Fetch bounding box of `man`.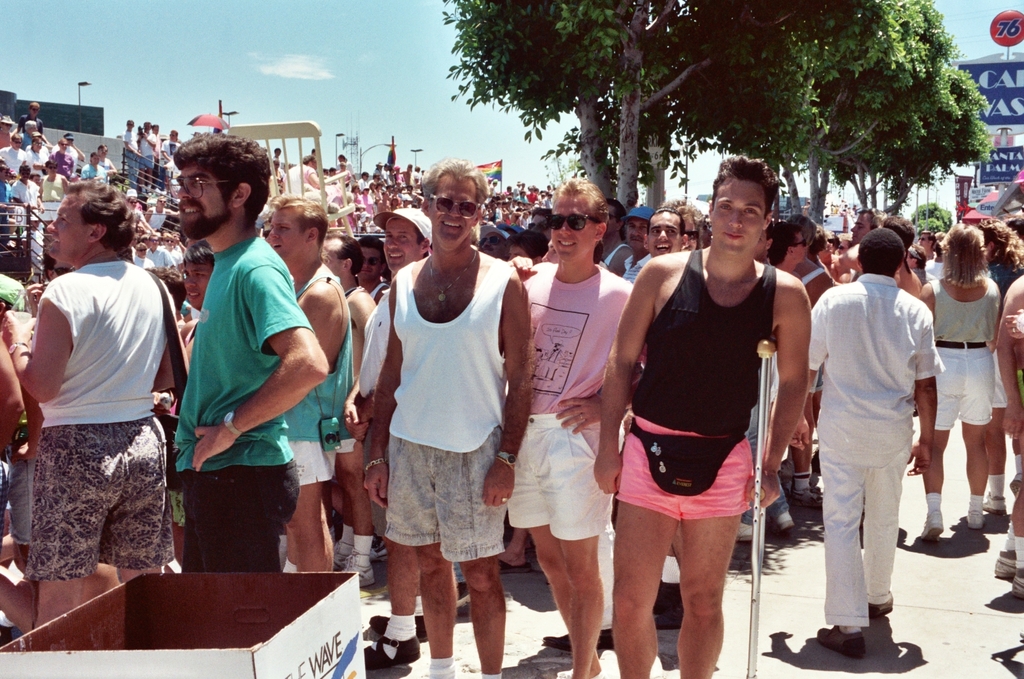
Bbox: rect(759, 225, 772, 541).
